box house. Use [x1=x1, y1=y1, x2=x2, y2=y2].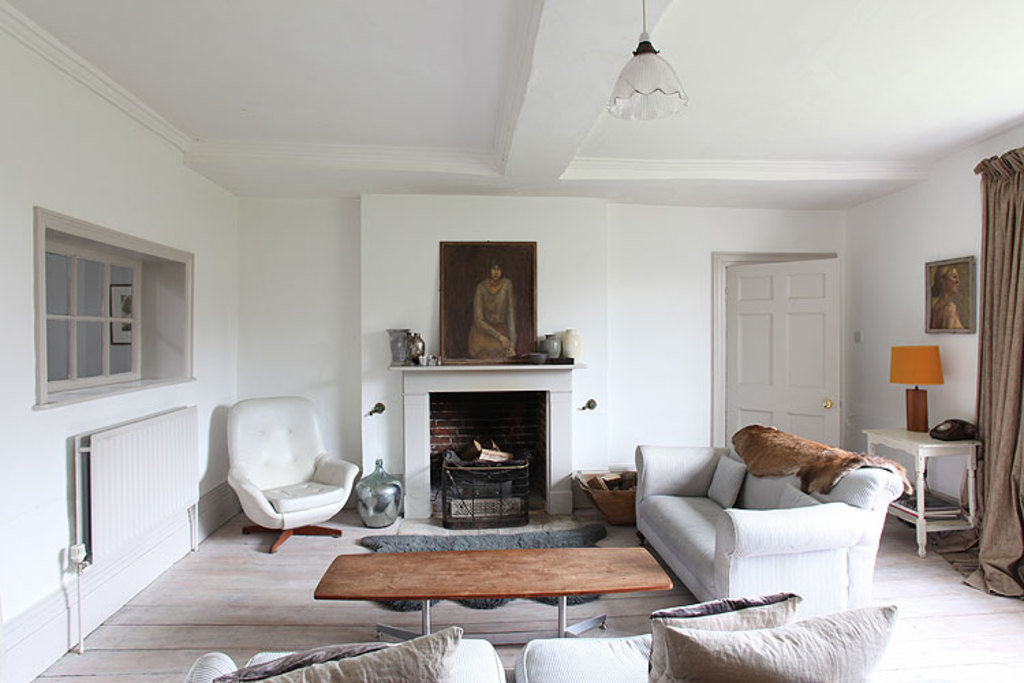
[x1=0, y1=0, x2=1023, y2=682].
